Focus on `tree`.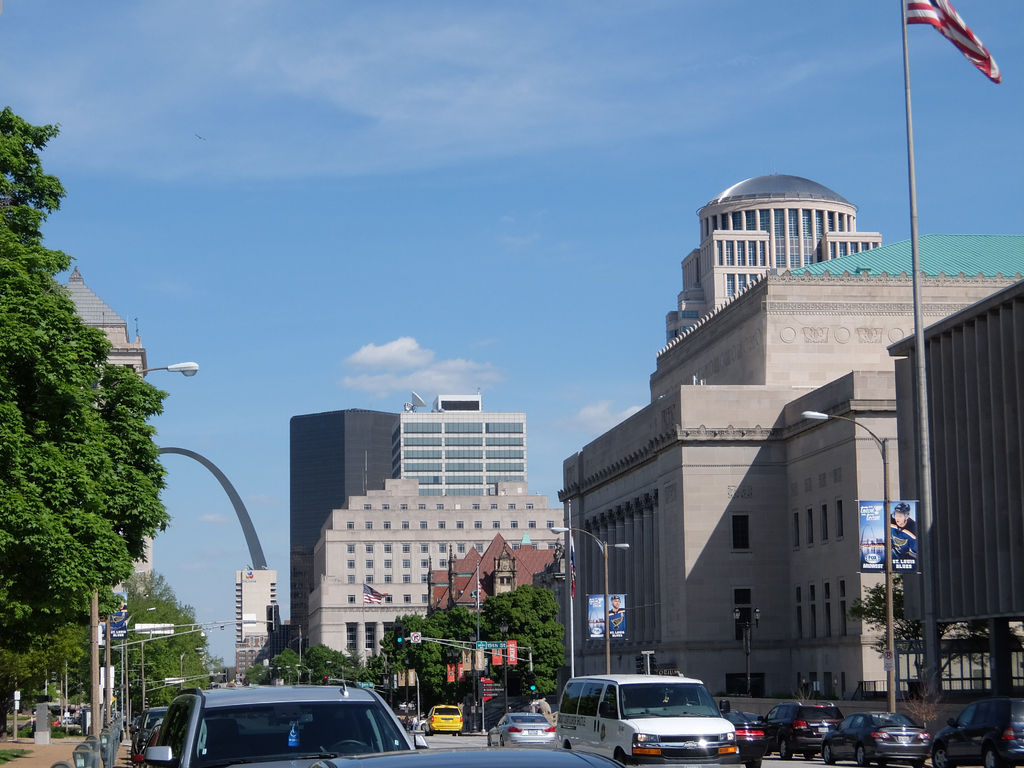
Focused at 110 561 229 725.
